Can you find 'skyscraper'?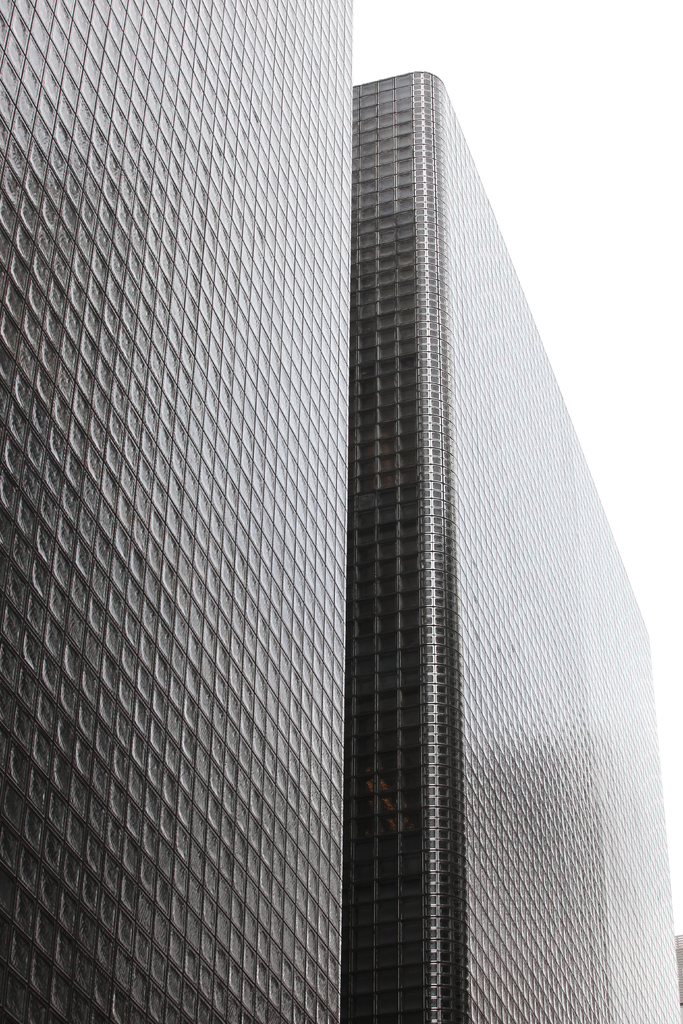
Yes, bounding box: <box>338,69,682,1021</box>.
